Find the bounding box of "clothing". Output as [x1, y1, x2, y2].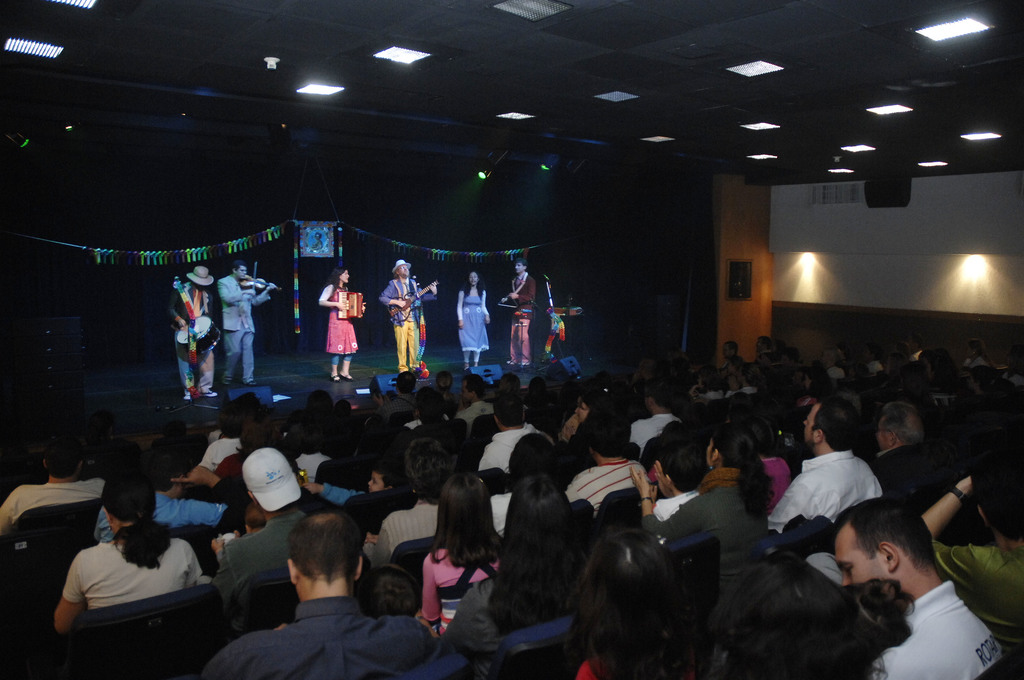
[394, 312, 419, 373].
